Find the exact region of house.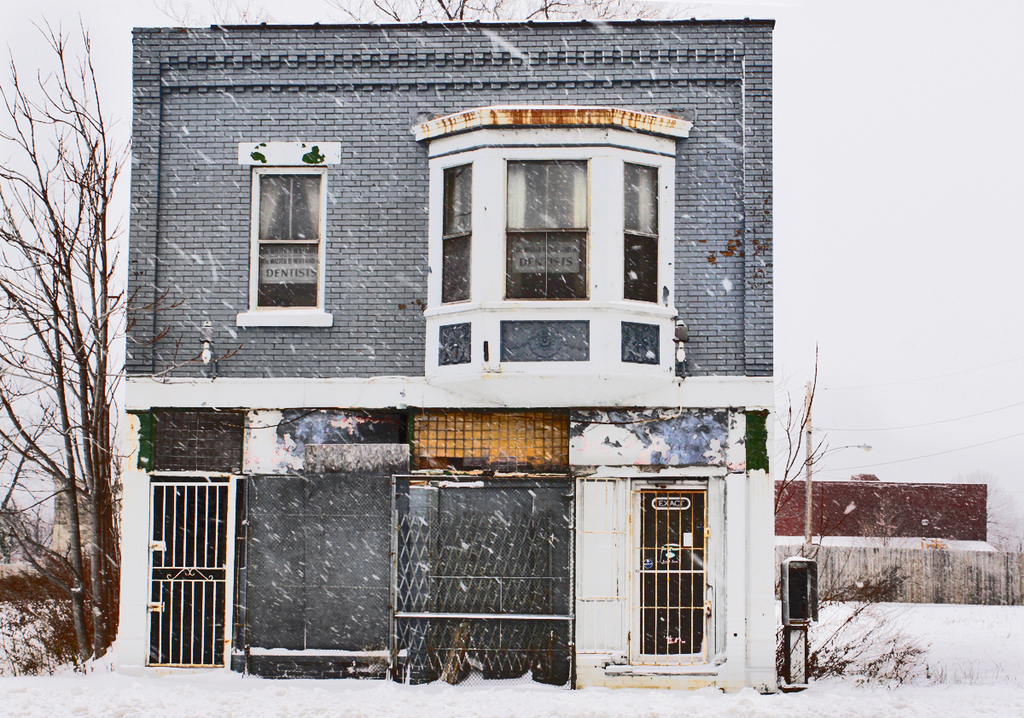
Exact region: l=773, t=469, r=1021, b=609.
